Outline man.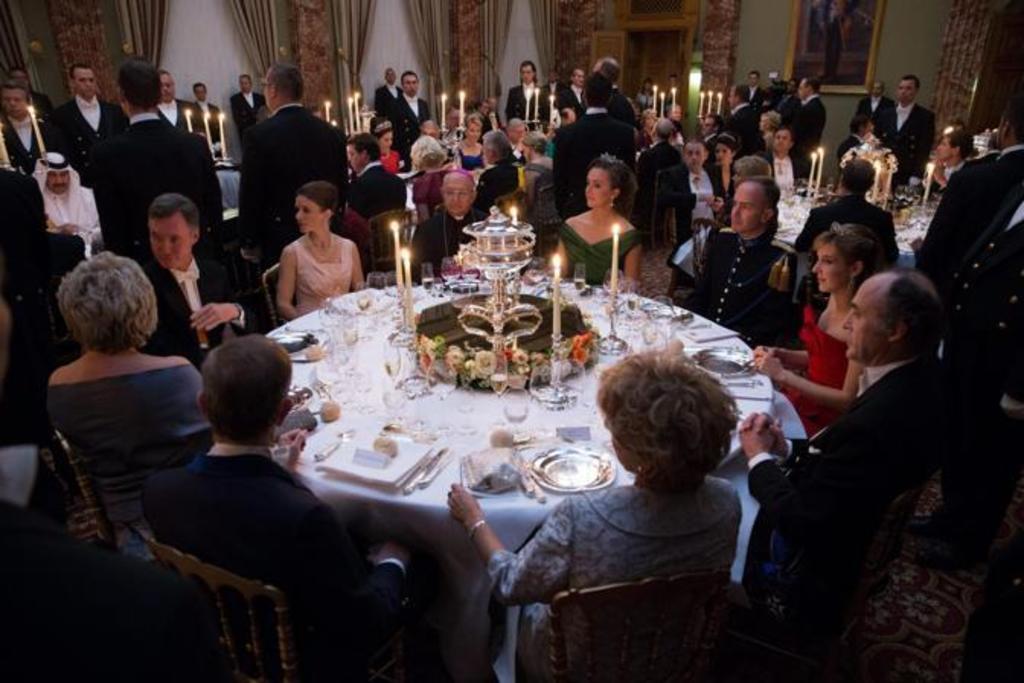
Outline: left=239, top=63, right=352, bottom=267.
